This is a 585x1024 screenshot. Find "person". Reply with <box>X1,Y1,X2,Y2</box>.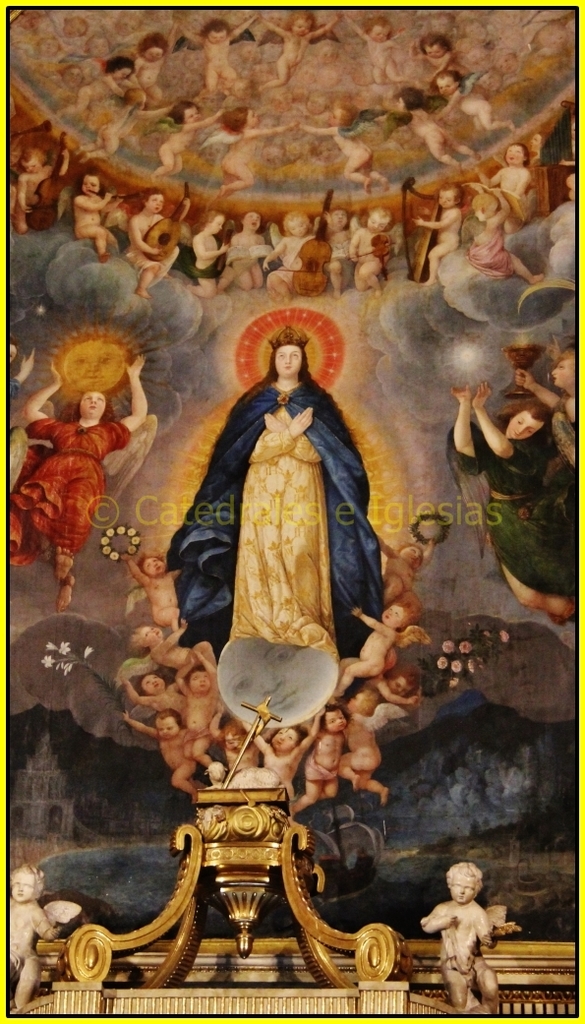
<box>322,209,350,299</box>.
